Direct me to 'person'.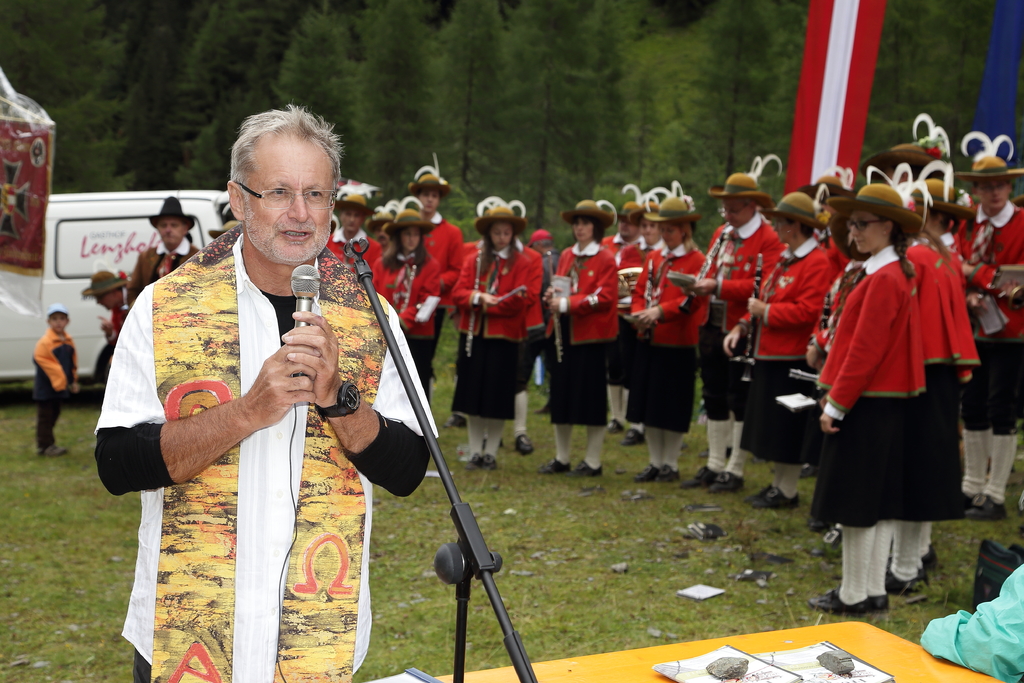
Direction: [left=449, top=205, right=542, bottom=470].
